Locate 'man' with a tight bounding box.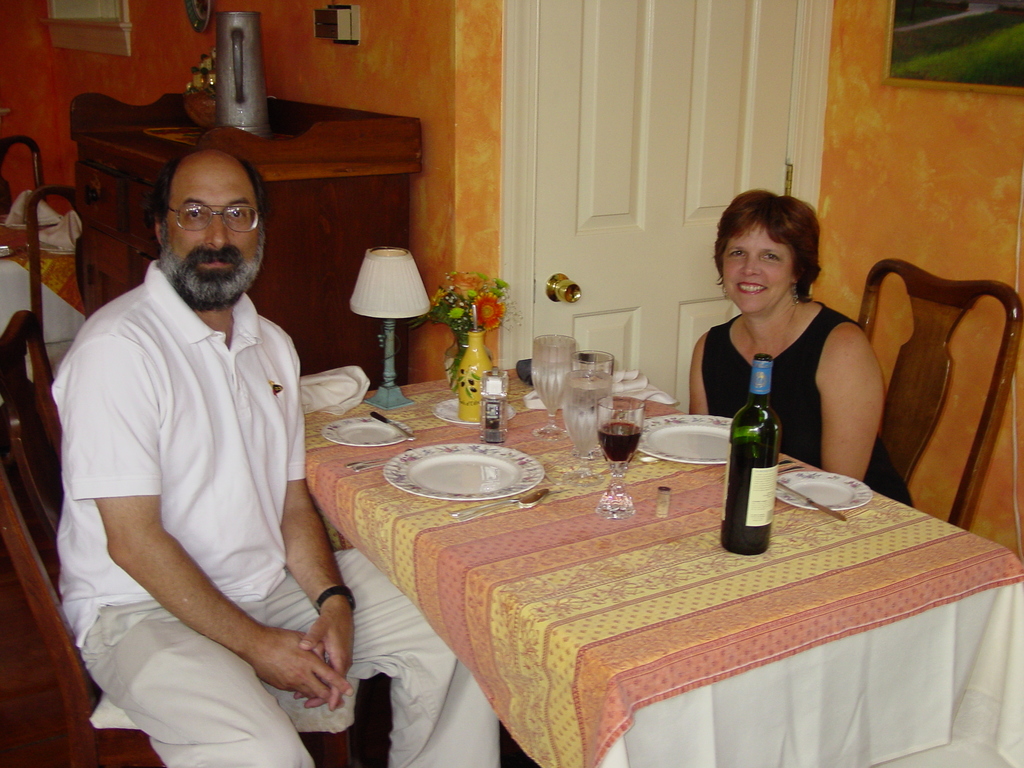
{"left": 29, "top": 116, "right": 378, "bottom": 616}.
